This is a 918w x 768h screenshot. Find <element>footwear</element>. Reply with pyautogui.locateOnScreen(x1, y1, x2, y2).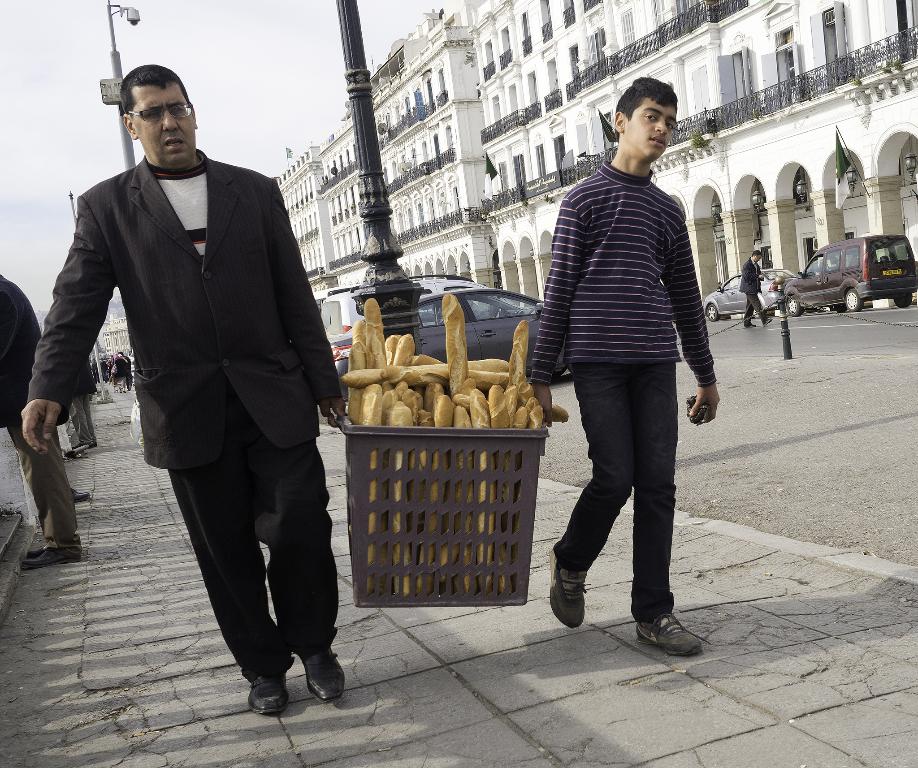
pyautogui.locateOnScreen(73, 491, 92, 500).
